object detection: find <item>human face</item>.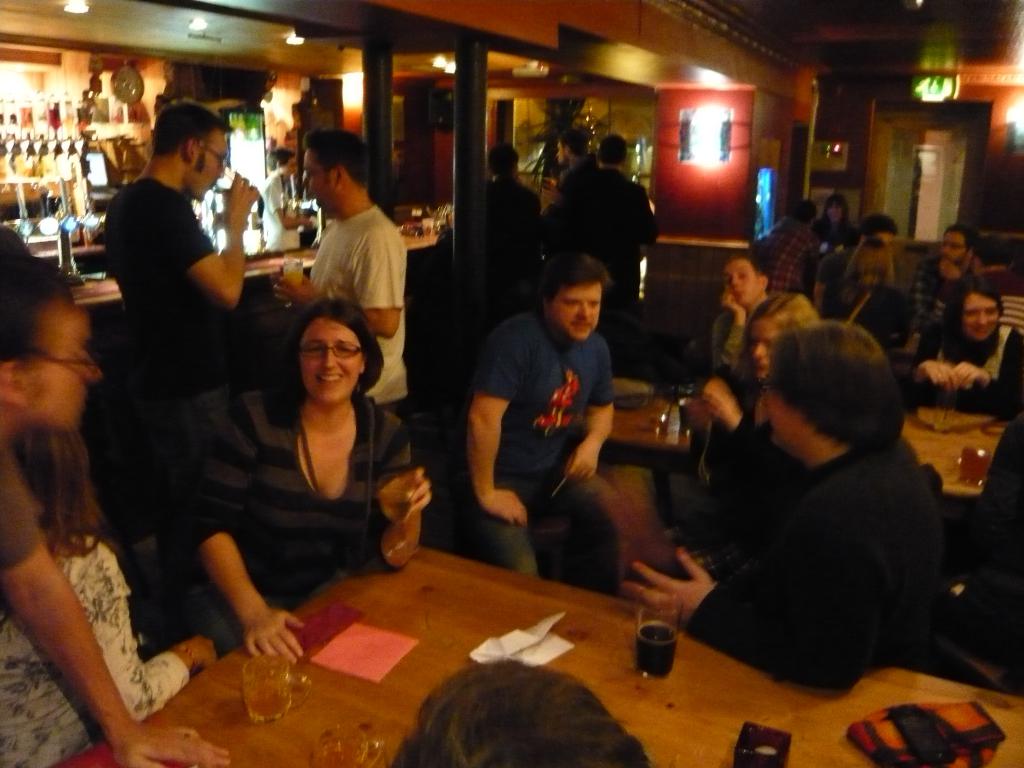
region(556, 138, 569, 161).
